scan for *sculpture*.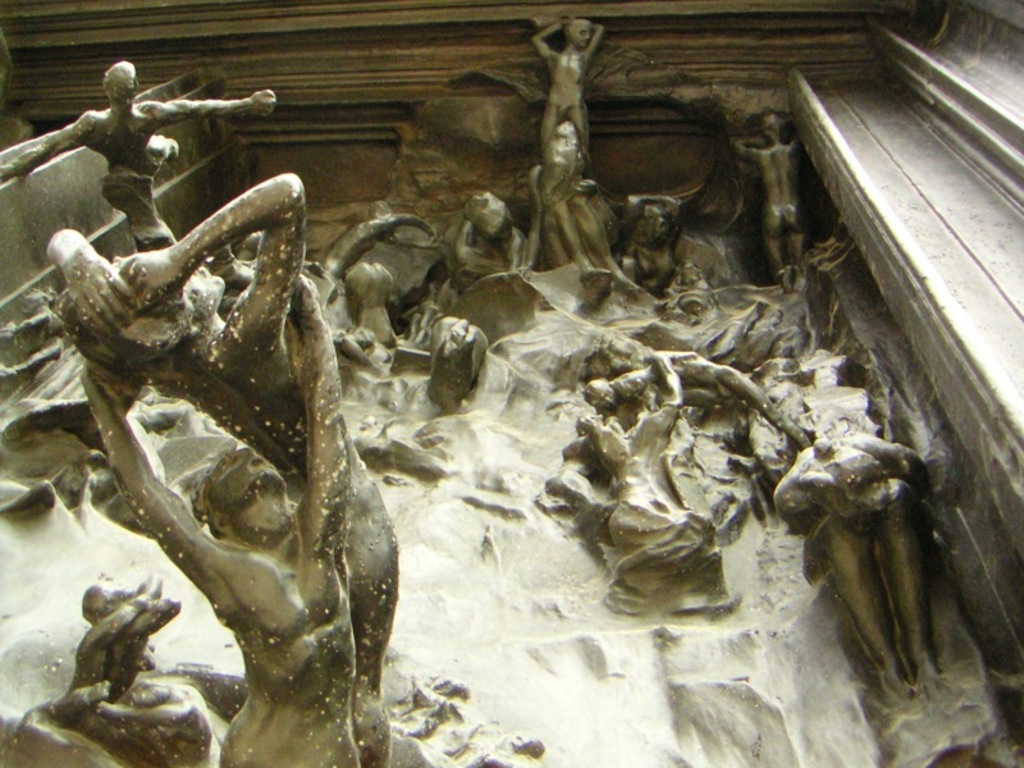
Scan result: bbox=[457, 188, 532, 297].
